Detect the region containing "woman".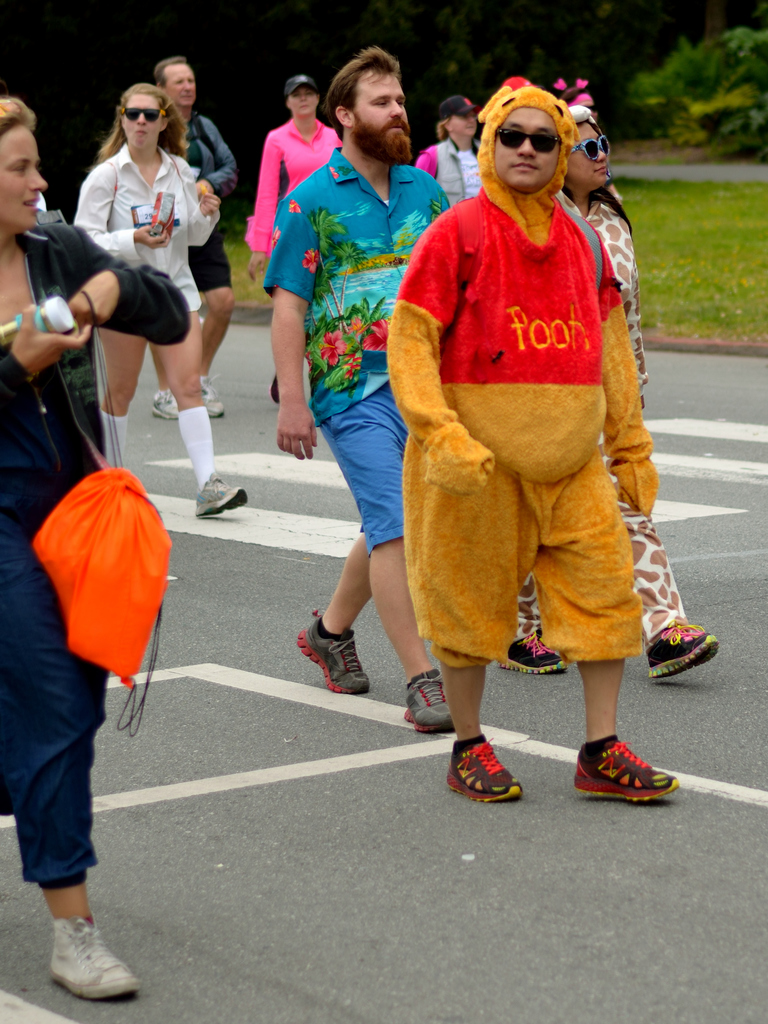
bbox=(406, 84, 493, 211).
